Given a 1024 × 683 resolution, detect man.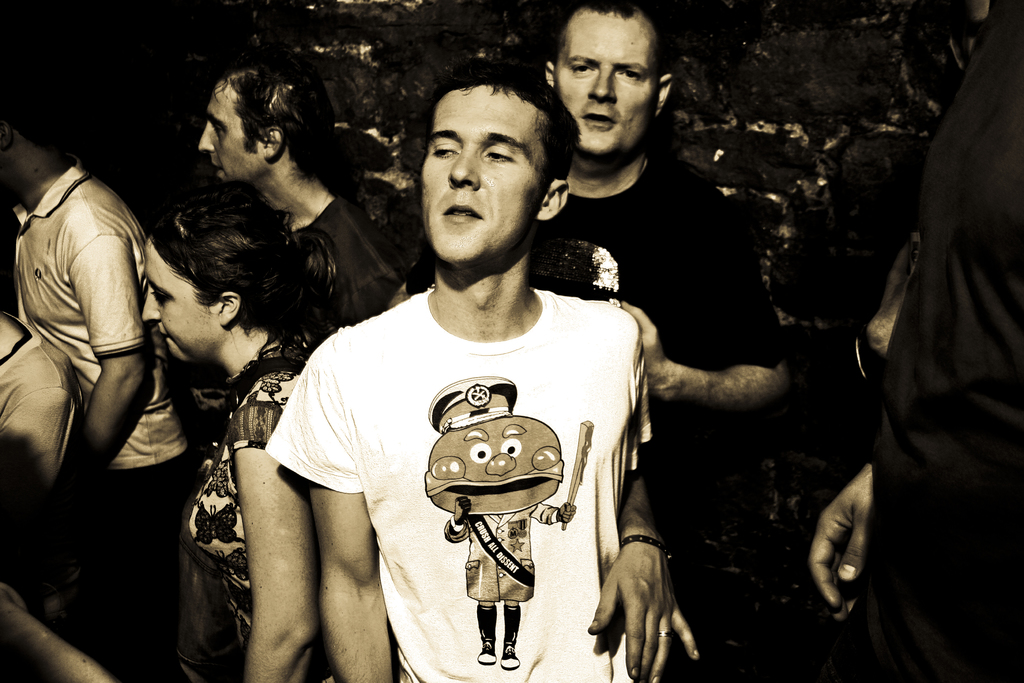
locate(524, 0, 800, 672).
